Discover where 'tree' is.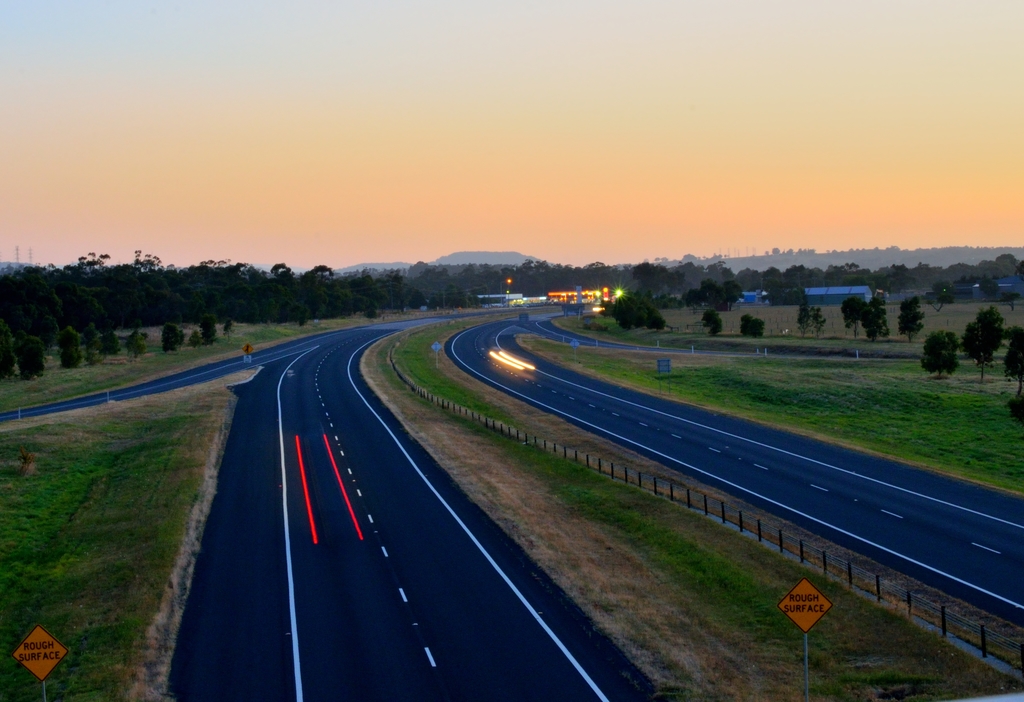
Discovered at BBox(625, 251, 689, 316).
